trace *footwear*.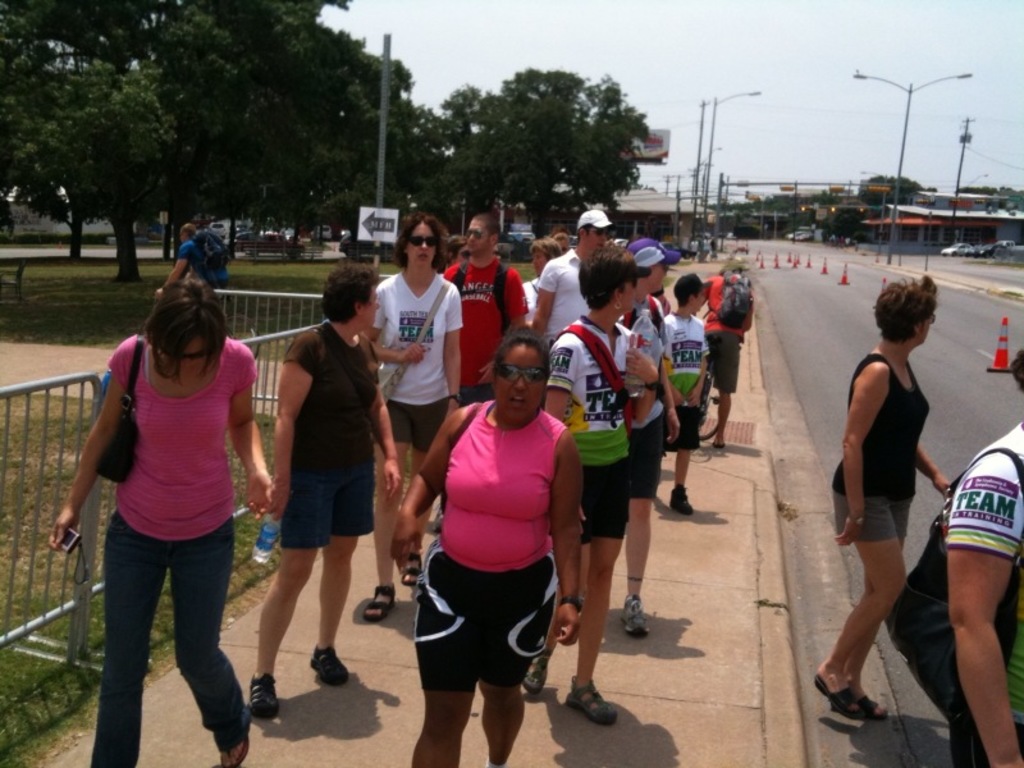
Traced to l=305, t=645, r=352, b=691.
